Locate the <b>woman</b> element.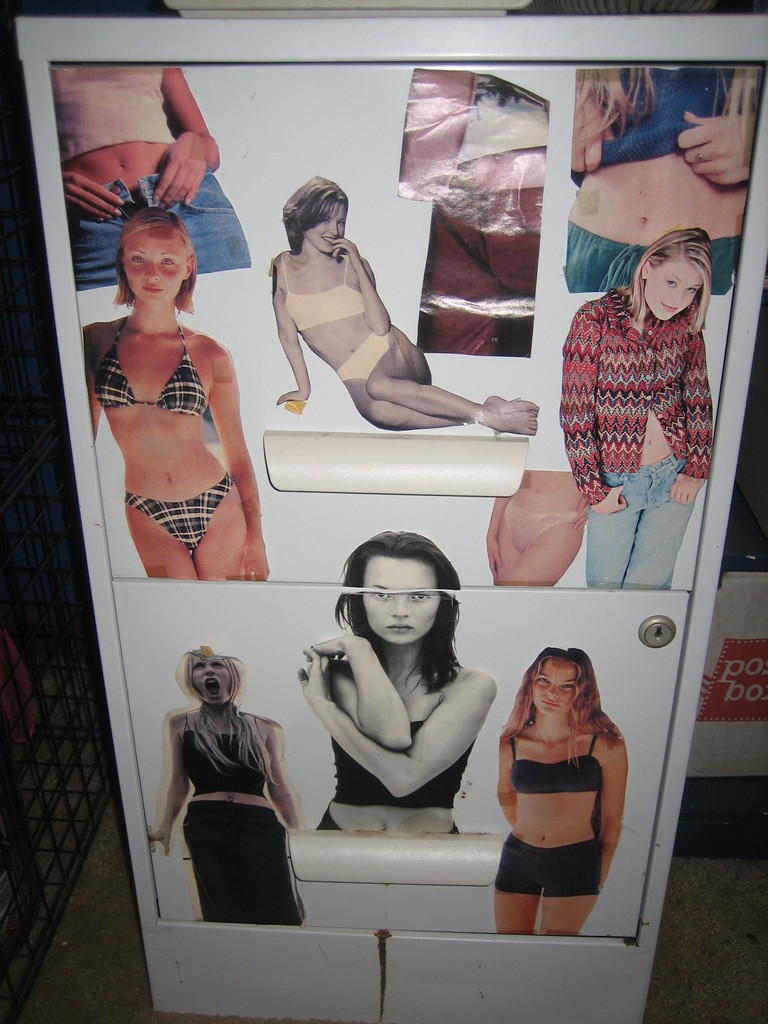
Element bbox: BBox(49, 49, 252, 280).
